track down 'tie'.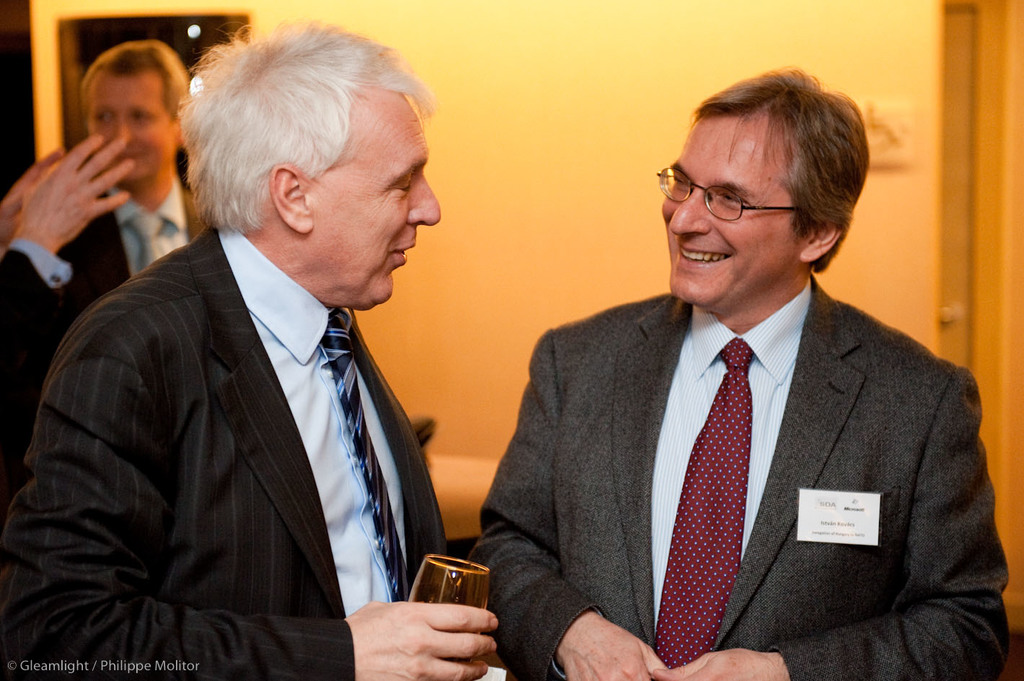
Tracked to (left=125, top=212, right=169, bottom=267).
